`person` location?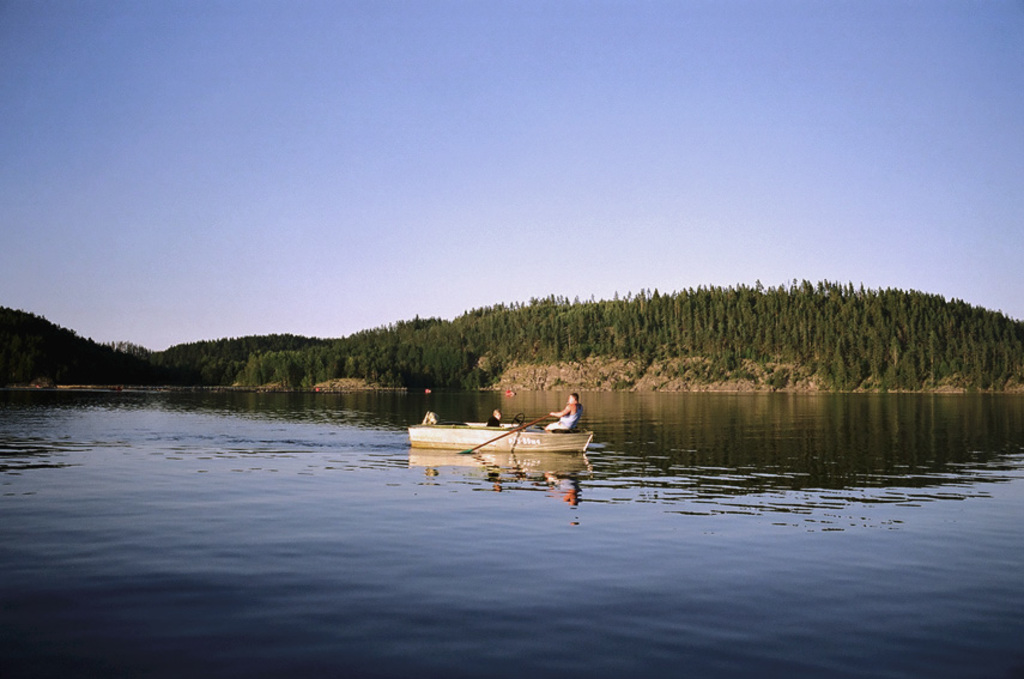
rect(543, 393, 583, 434)
